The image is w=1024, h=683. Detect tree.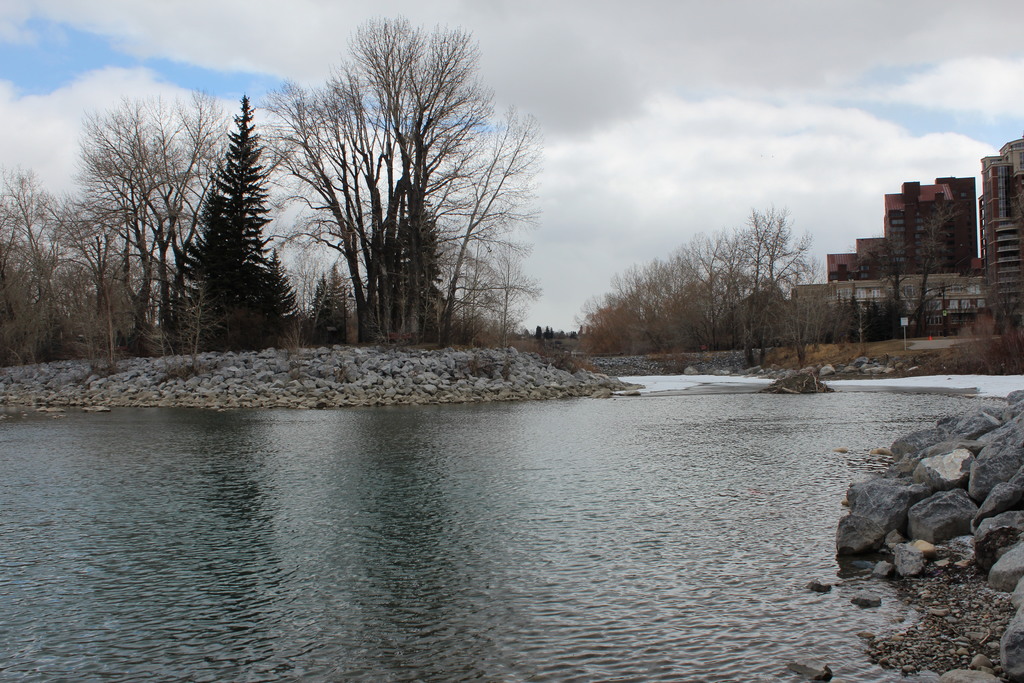
Detection: [533,325,567,340].
